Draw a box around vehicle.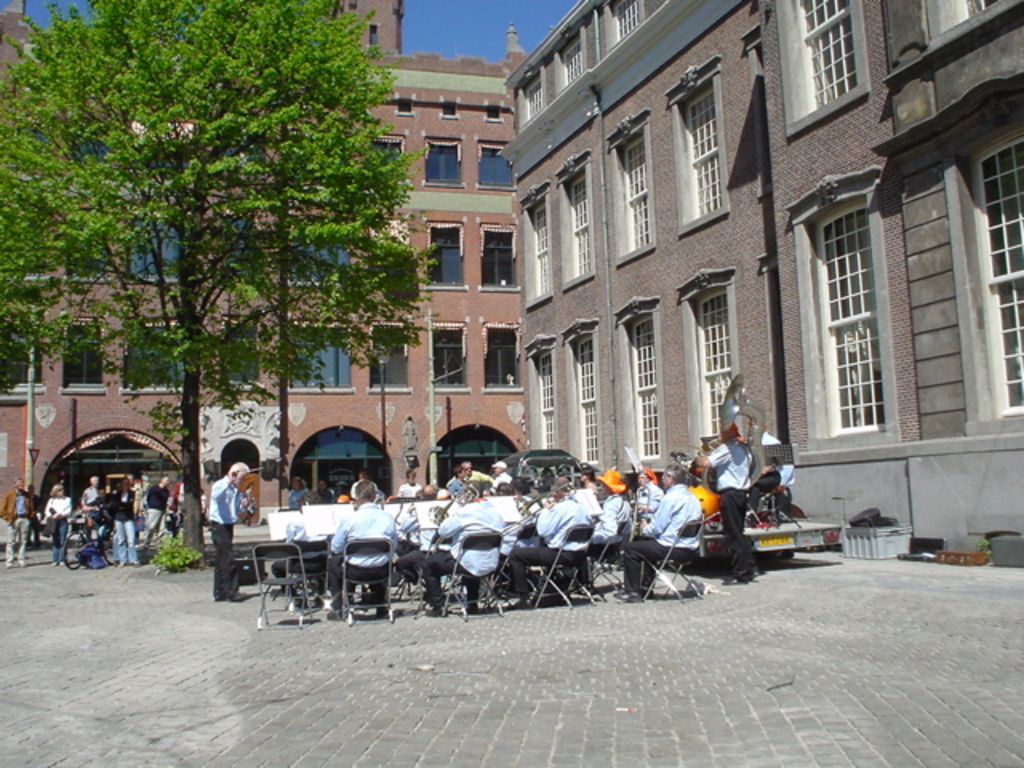
x1=486 y1=445 x2=678 y2=496.
